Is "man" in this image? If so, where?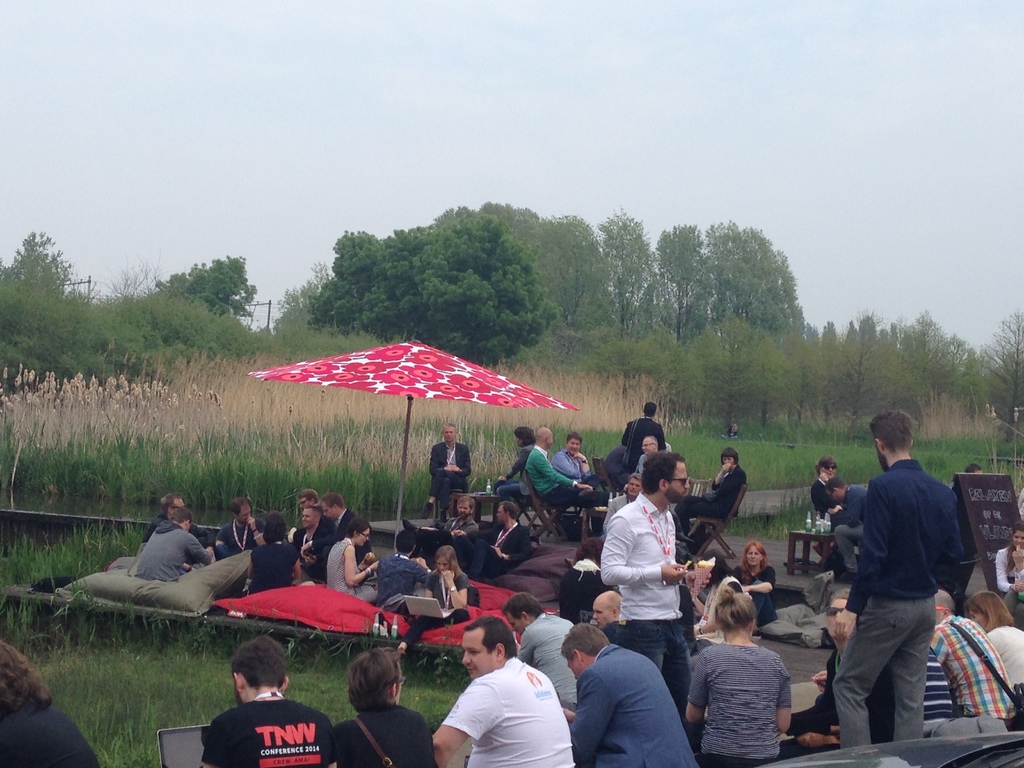
Yes, at detection(568, 621, 703, 767).
